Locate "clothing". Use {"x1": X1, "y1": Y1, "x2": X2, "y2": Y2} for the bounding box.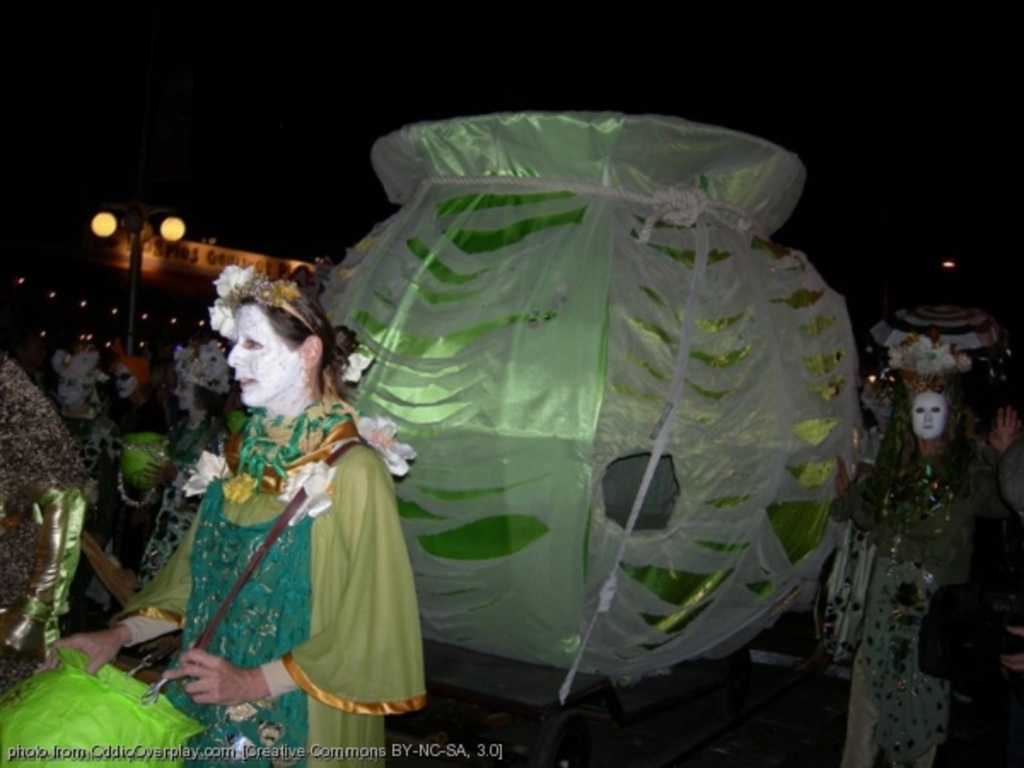
{"x1": 109, "y1": 393, "x2": 169, "y2": 602}.
